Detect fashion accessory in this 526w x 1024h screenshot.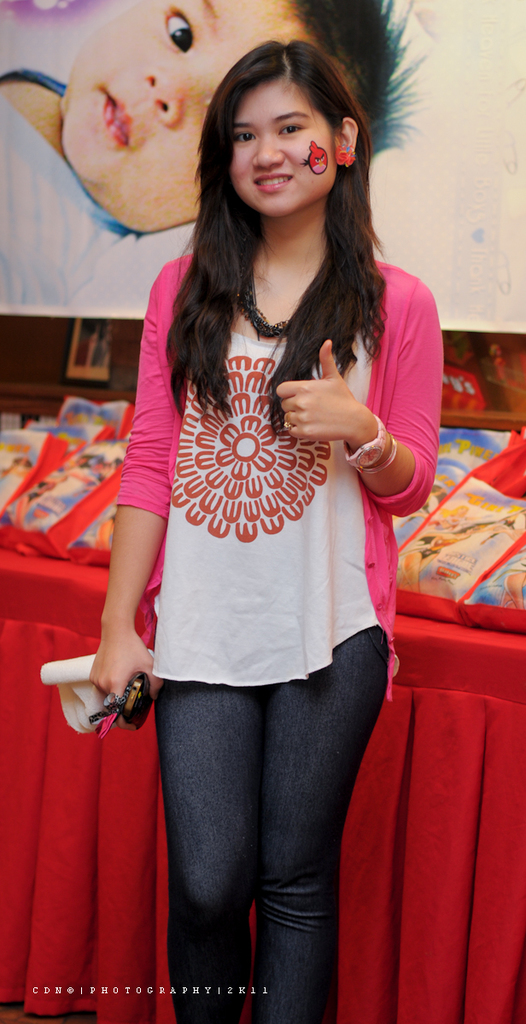
Detection: box(335, 137, 356, 168).
